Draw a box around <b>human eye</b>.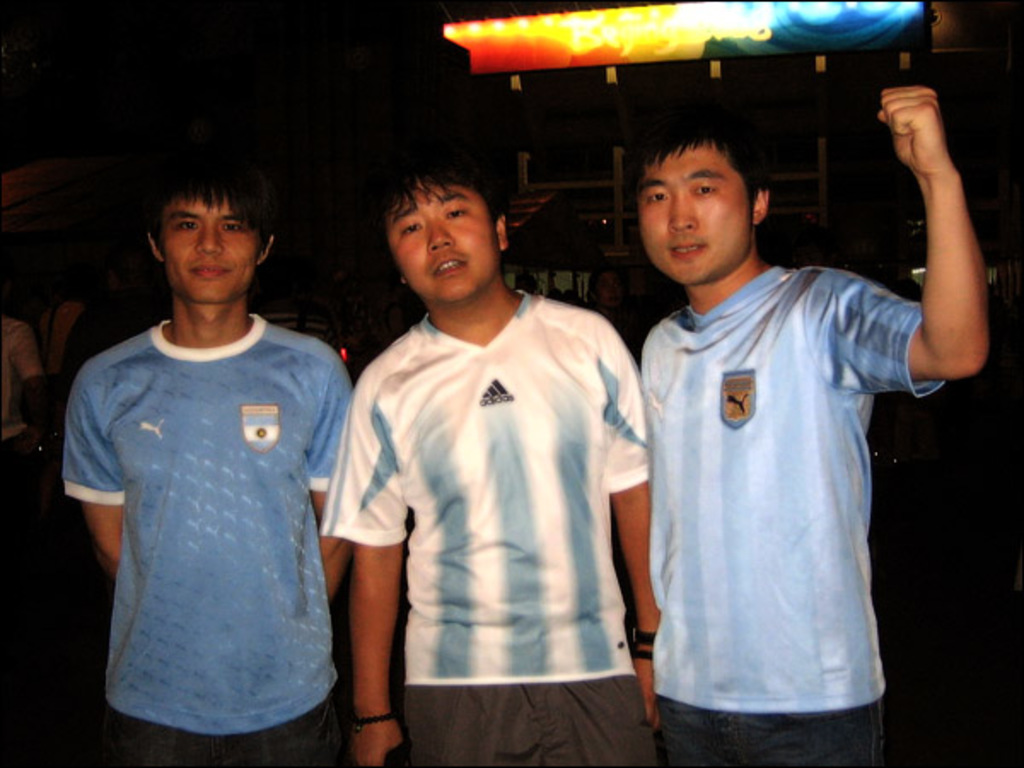
BBox(394, 218, 430, 244).
